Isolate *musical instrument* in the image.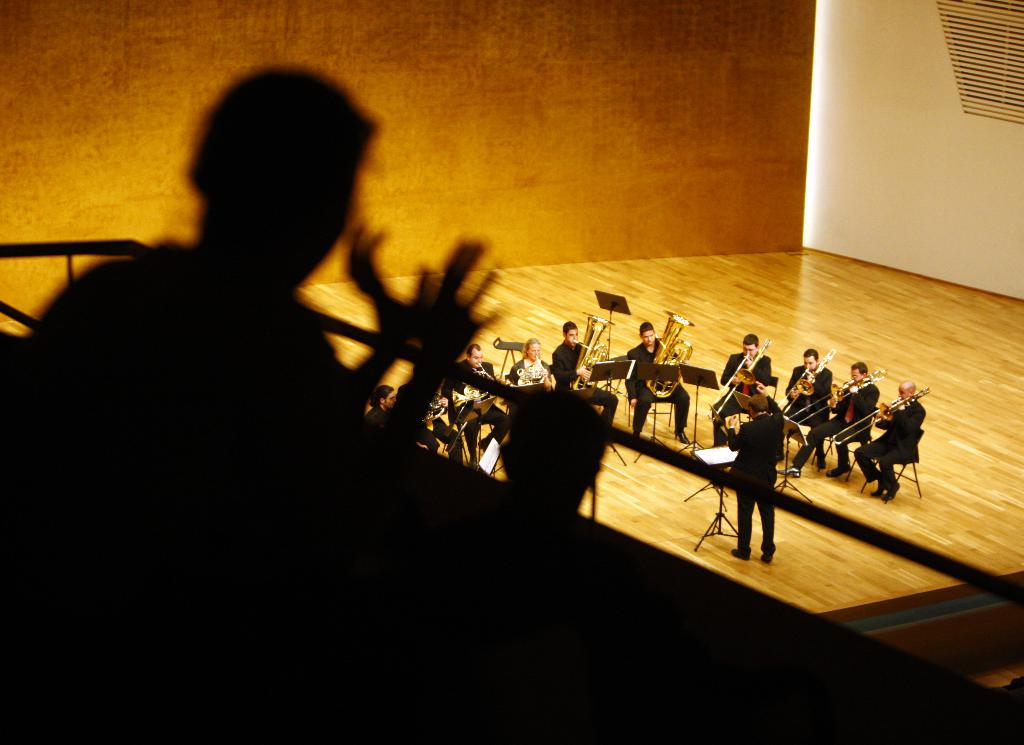
Isolated region: 789/362/892/423.
